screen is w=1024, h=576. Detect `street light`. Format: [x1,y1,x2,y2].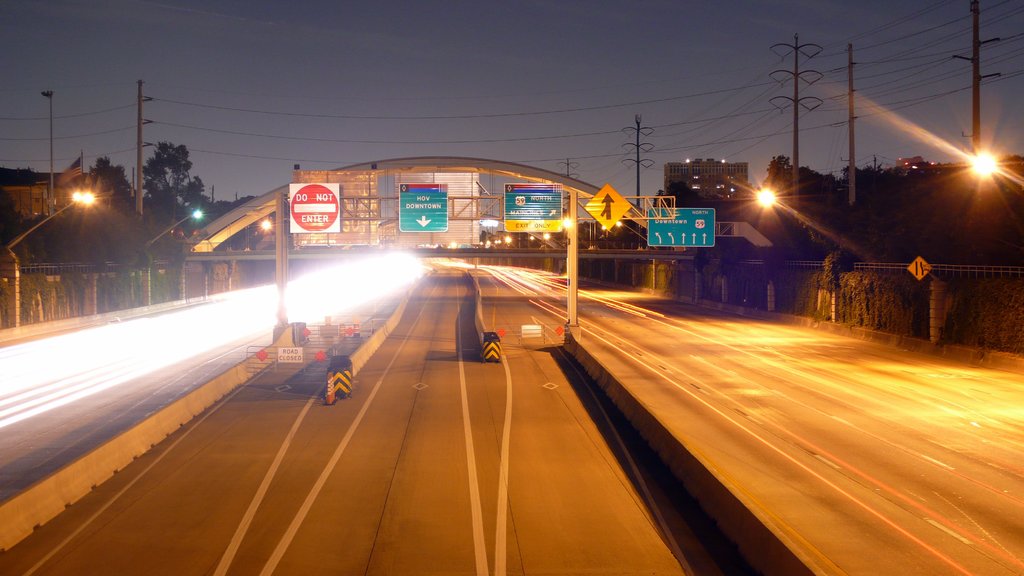
[538,228,566,248].
